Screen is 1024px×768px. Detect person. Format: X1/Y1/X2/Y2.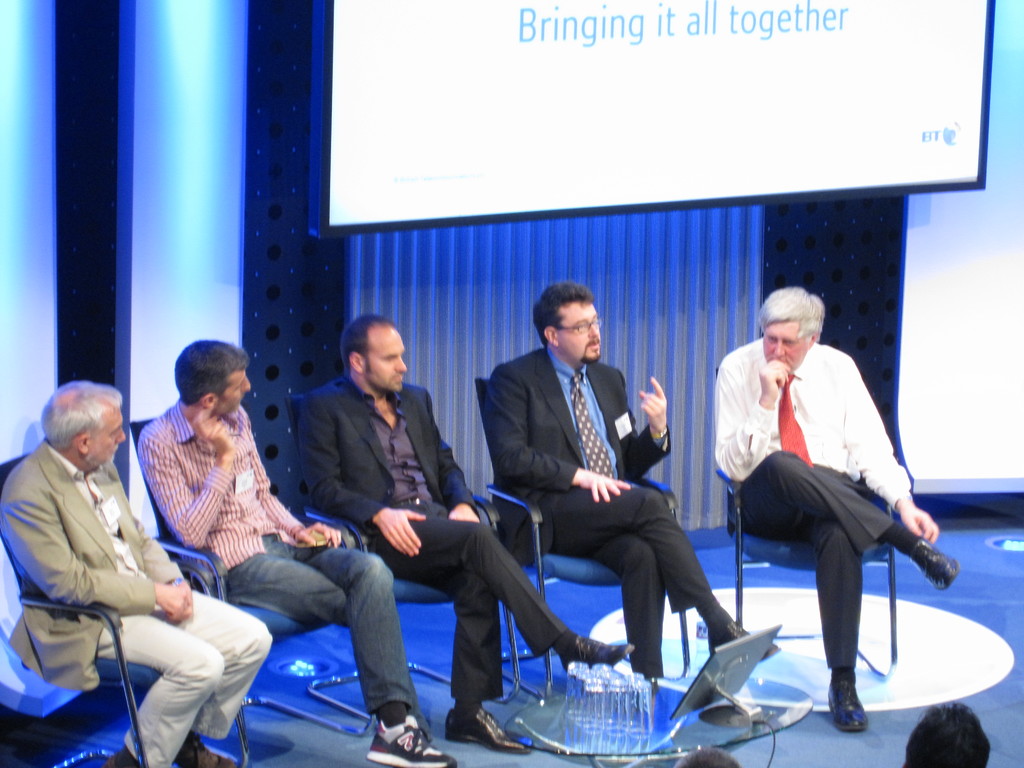
0/380/276/767.
